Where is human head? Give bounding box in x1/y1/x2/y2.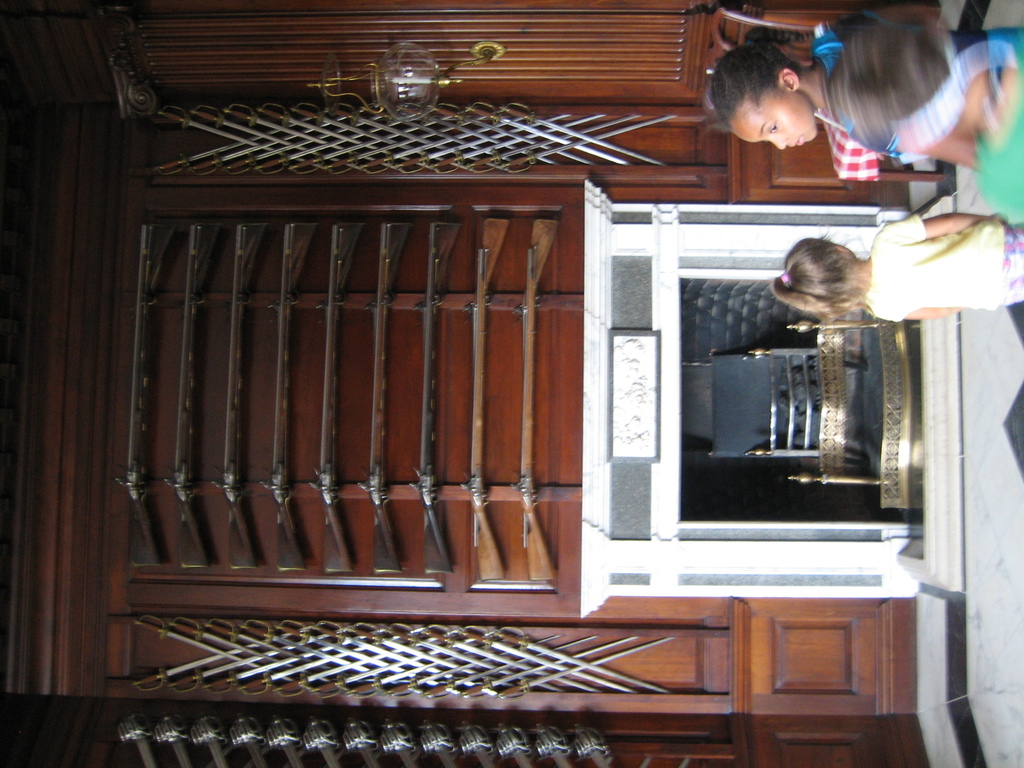
769/236/864/314.
